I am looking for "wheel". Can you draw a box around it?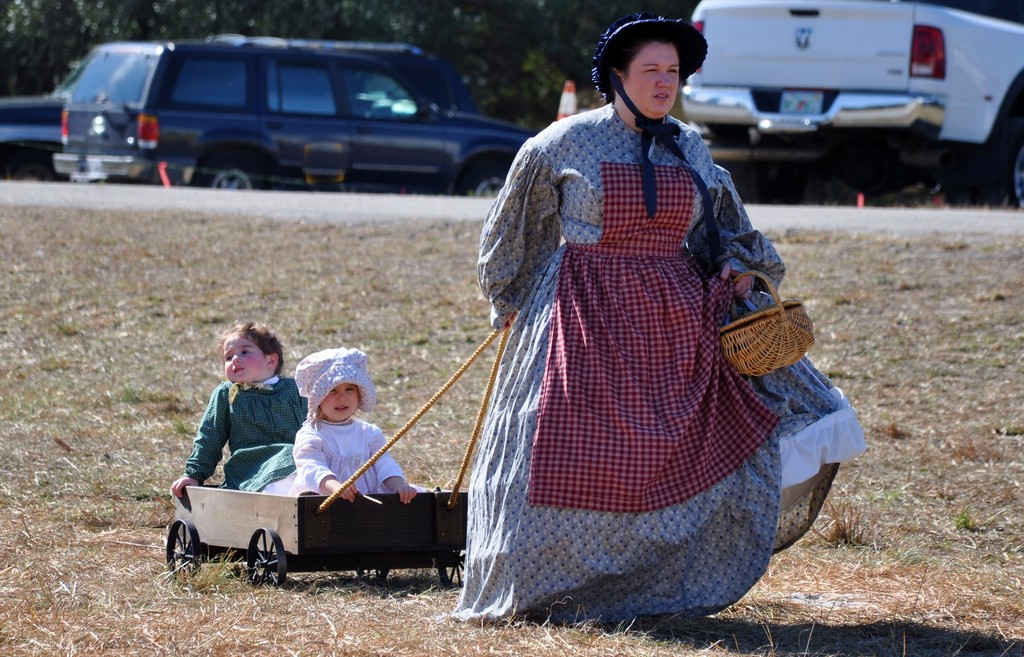
Sure, the bounding box is bbox=(941, 95, 1023, 209).
